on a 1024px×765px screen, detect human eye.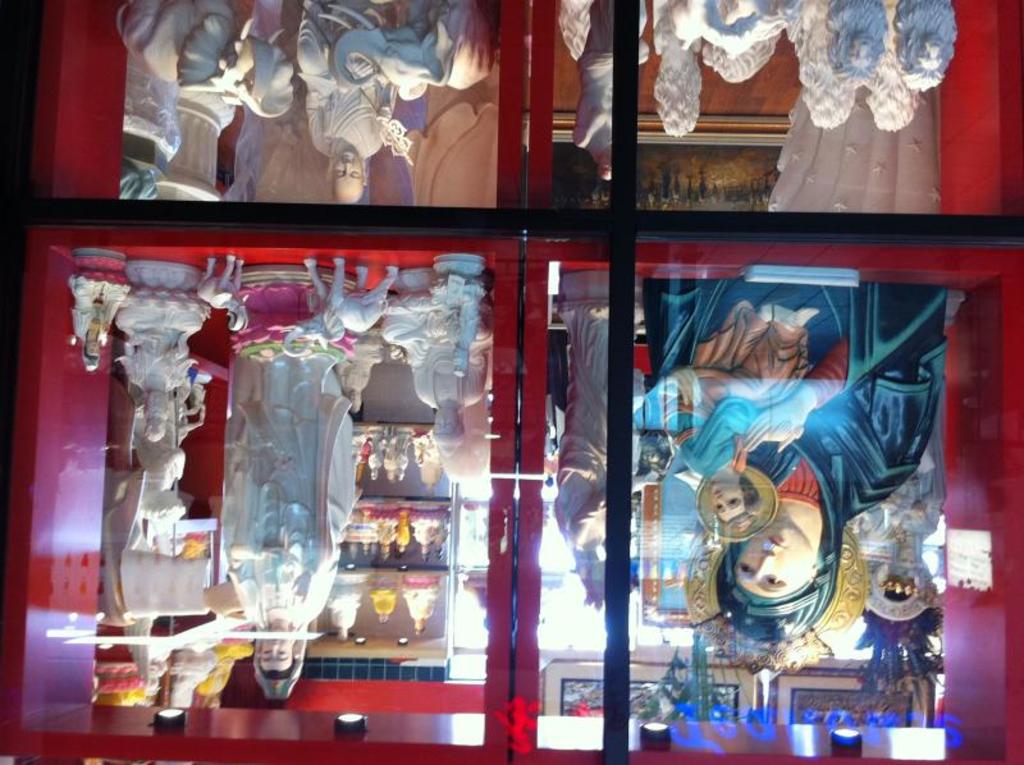
select_region(760, 572, 783, 590).
